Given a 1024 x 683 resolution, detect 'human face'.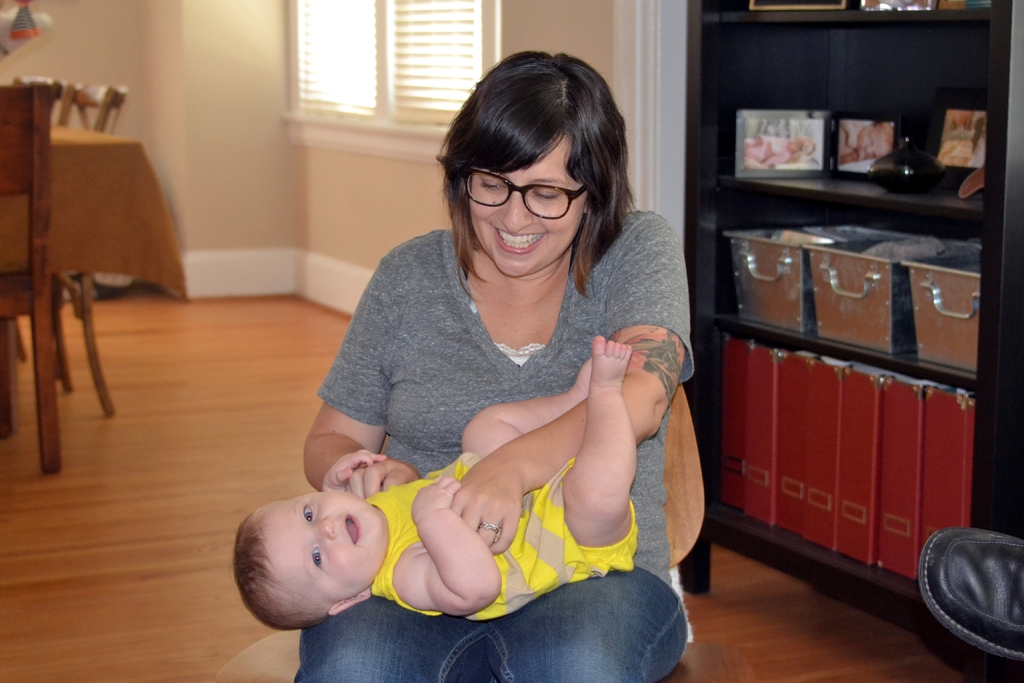
264 487 381 602.
